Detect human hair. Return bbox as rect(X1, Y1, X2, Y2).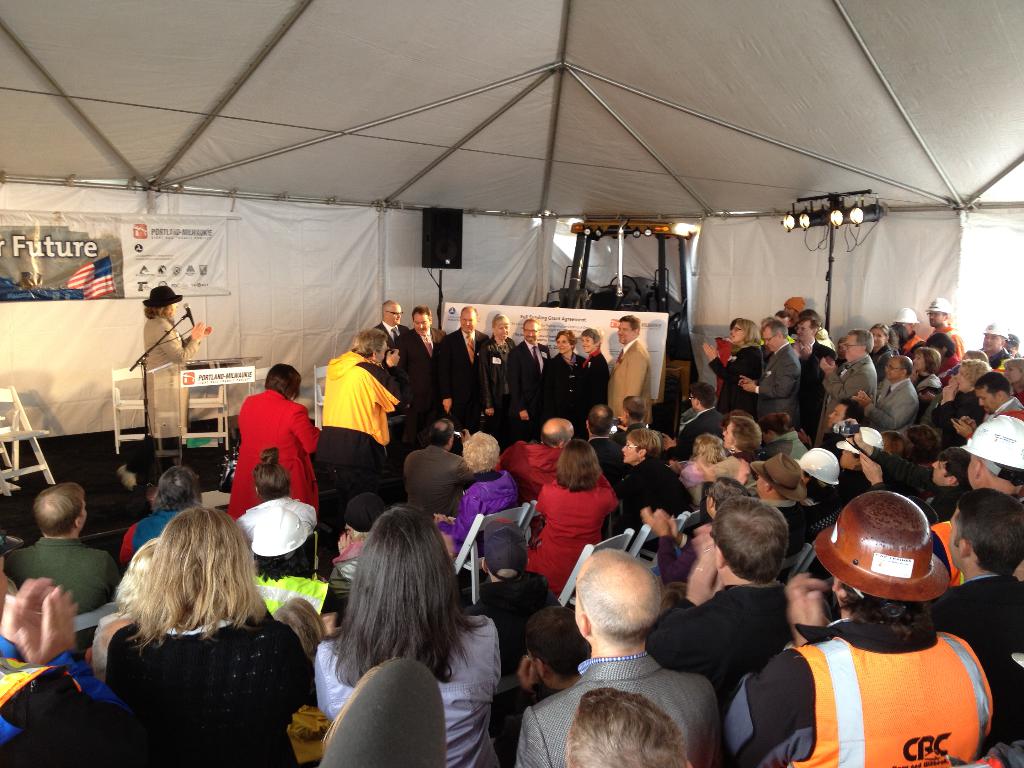
rect(554, 326, 578, 351).
